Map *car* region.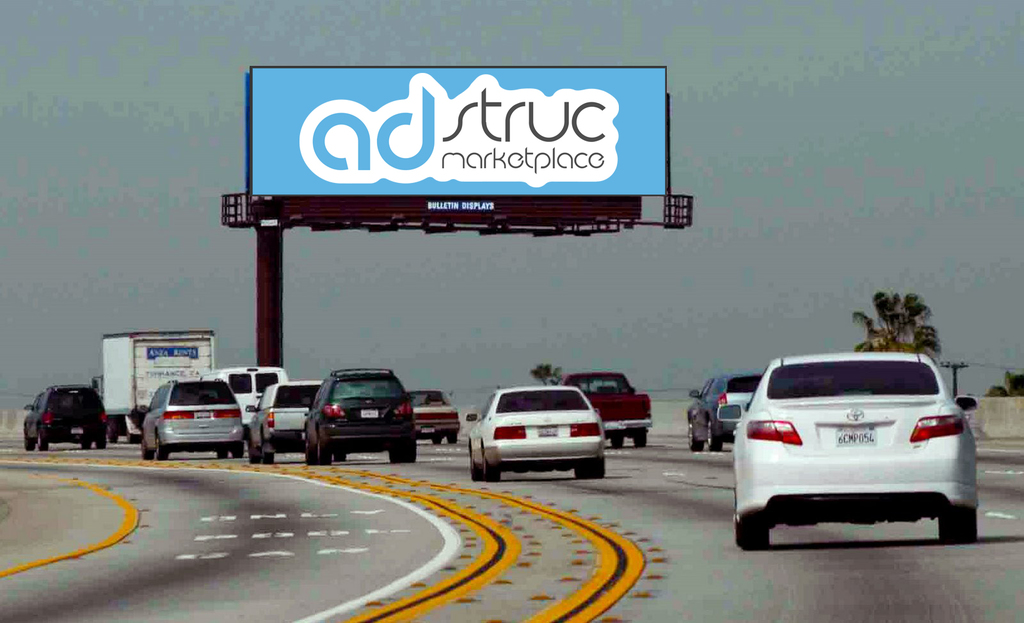
Mapped to [688, 370, 764, 454].
